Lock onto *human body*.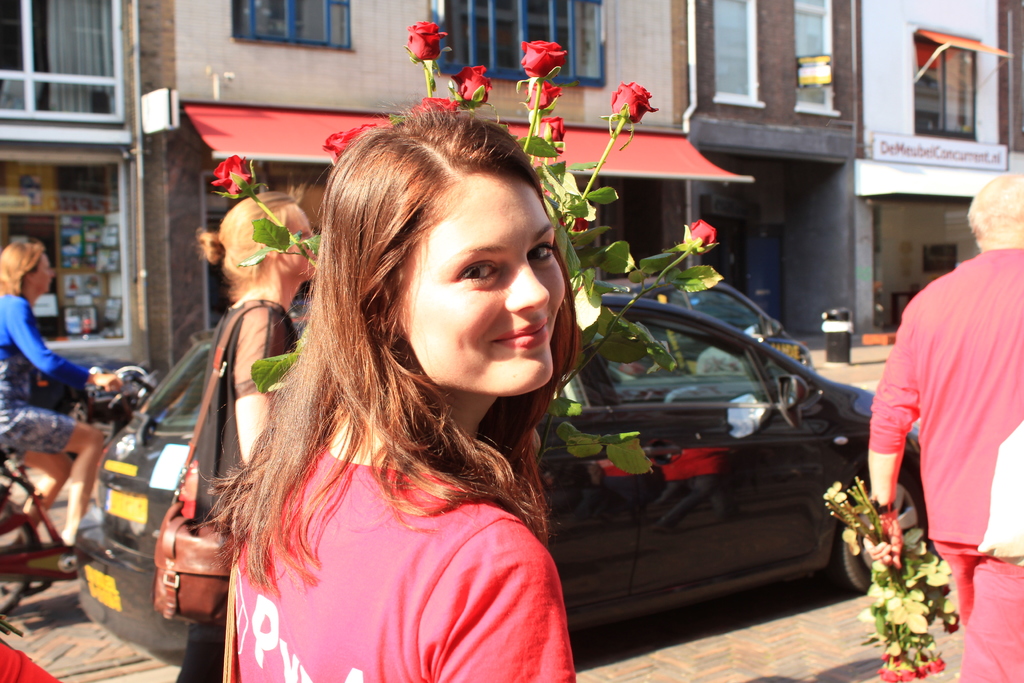
Locked: x1=192, y1=157, x2=618, y2=681.
